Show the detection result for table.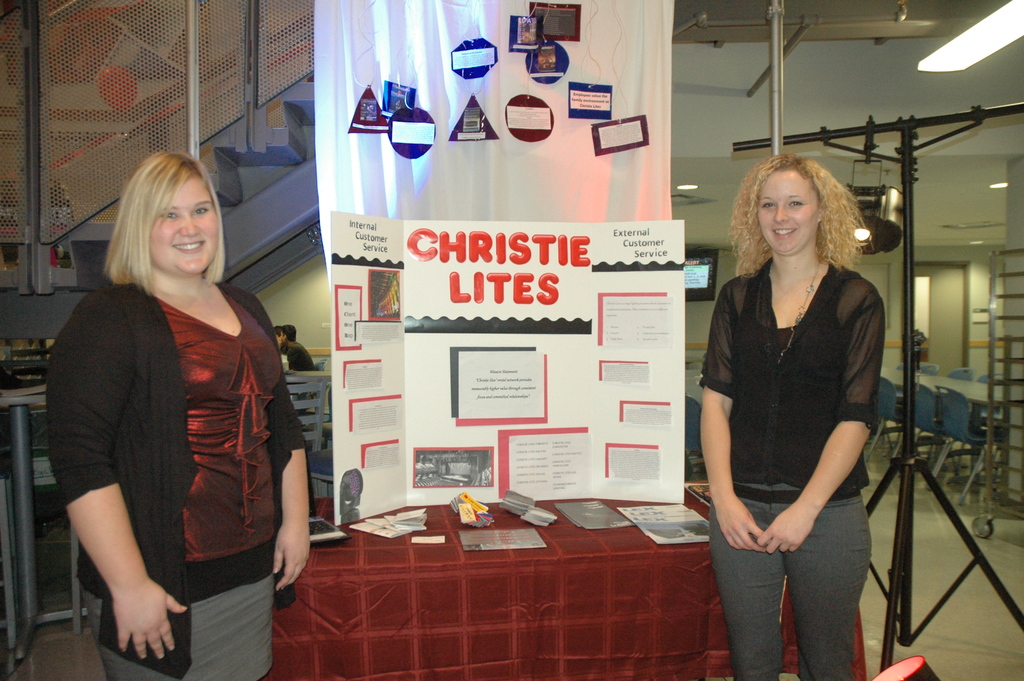
[left=881, top=366, right=1023, bottom=479].
